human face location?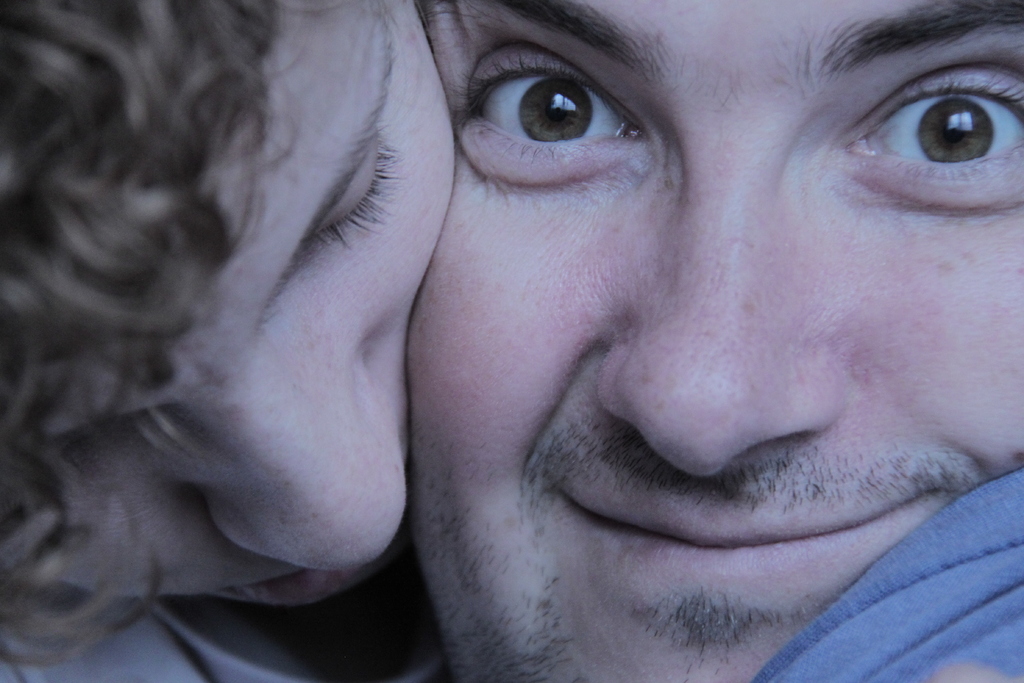
bbox=(414, 0, 1023, 682)
